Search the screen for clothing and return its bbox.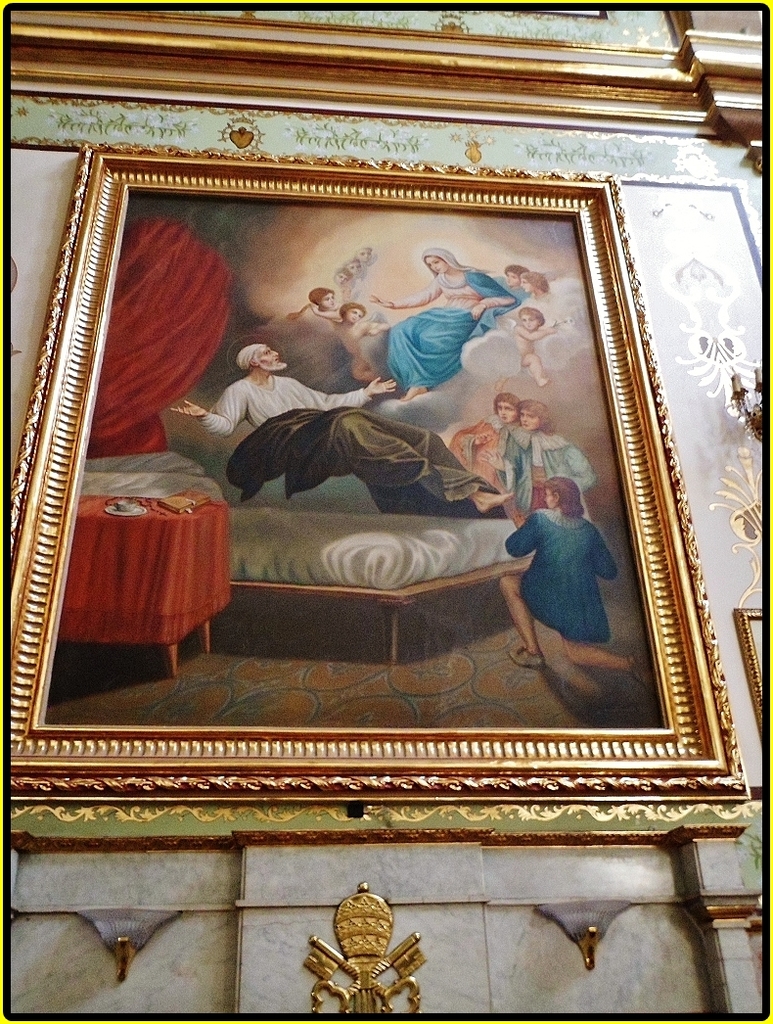
Found: crop(450, 419, 507, 490).
